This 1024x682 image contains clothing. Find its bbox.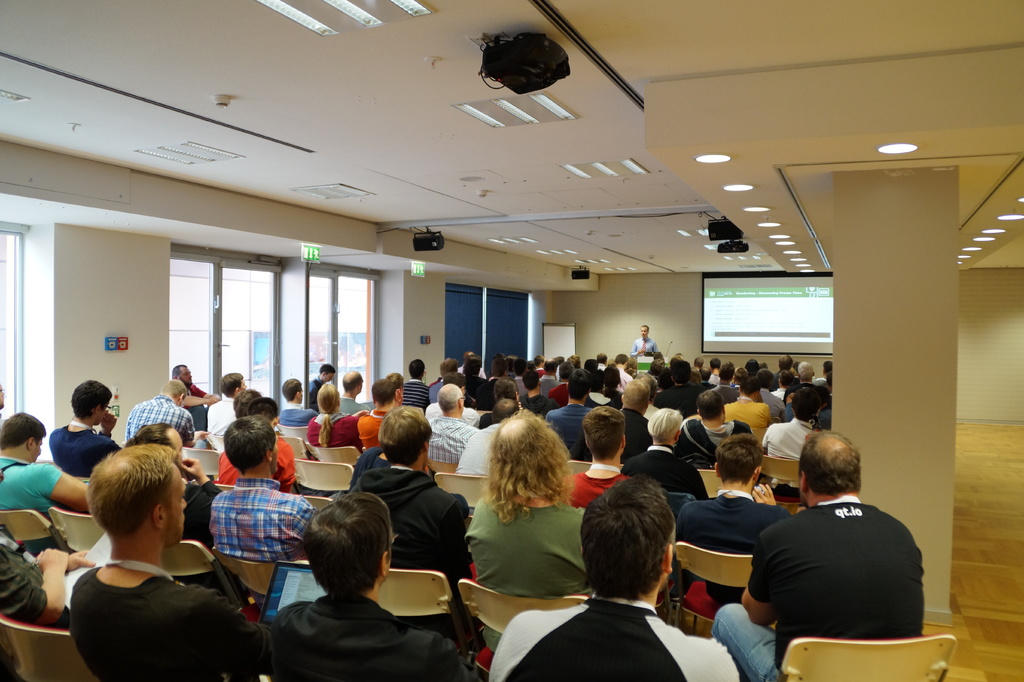
[44,421,123,484].
